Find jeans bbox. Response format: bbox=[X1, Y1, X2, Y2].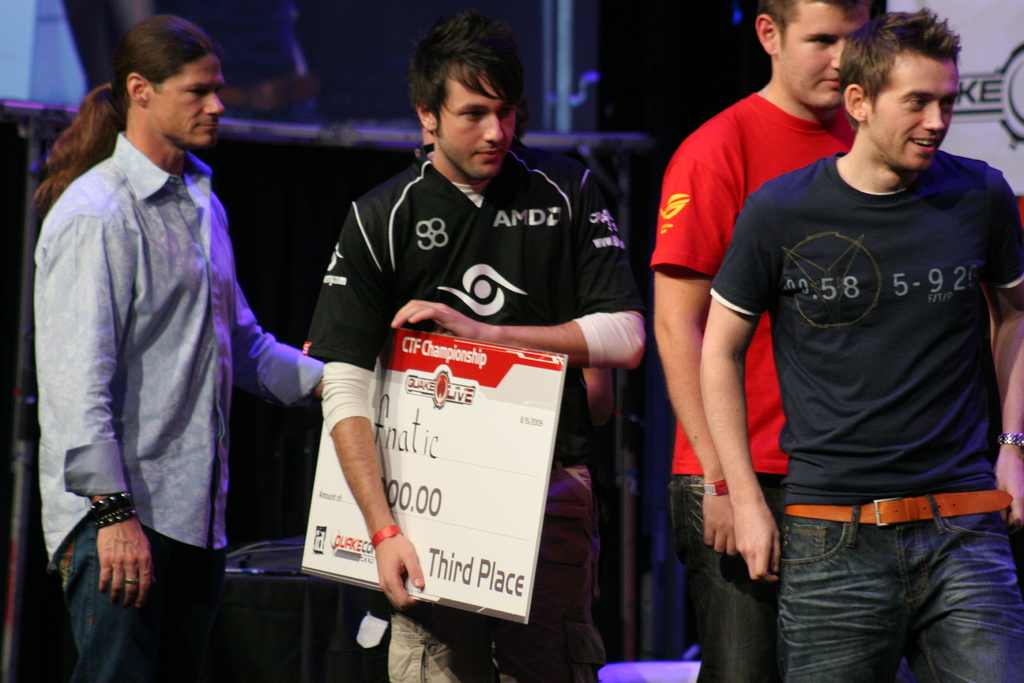
bbox=[54, 509, 223, 681].
